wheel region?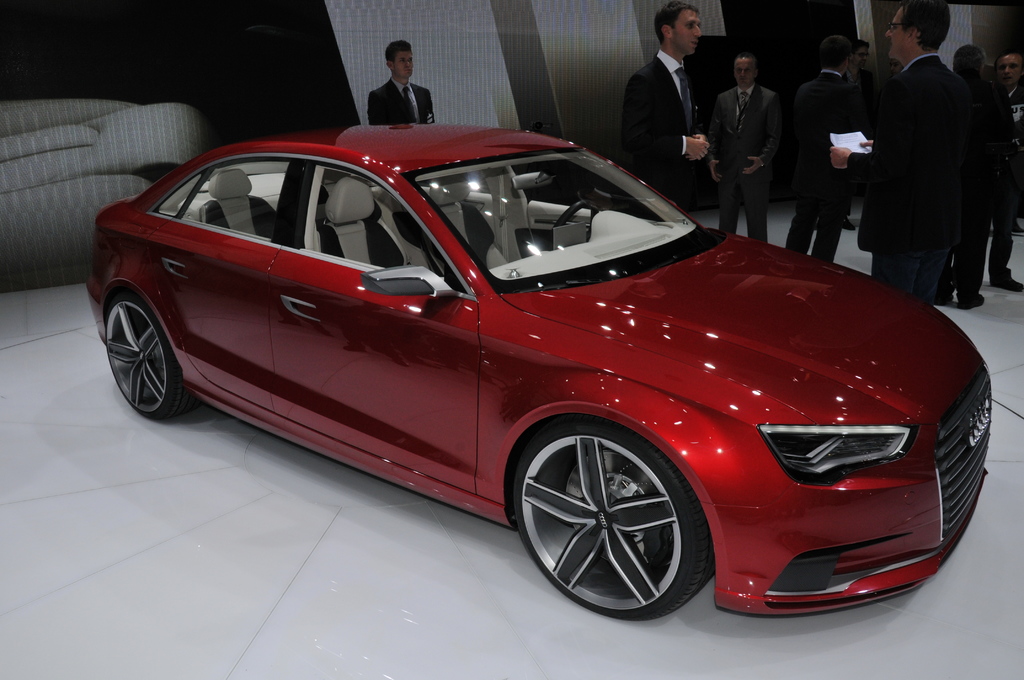
box=[515, 419, 723, 621]
